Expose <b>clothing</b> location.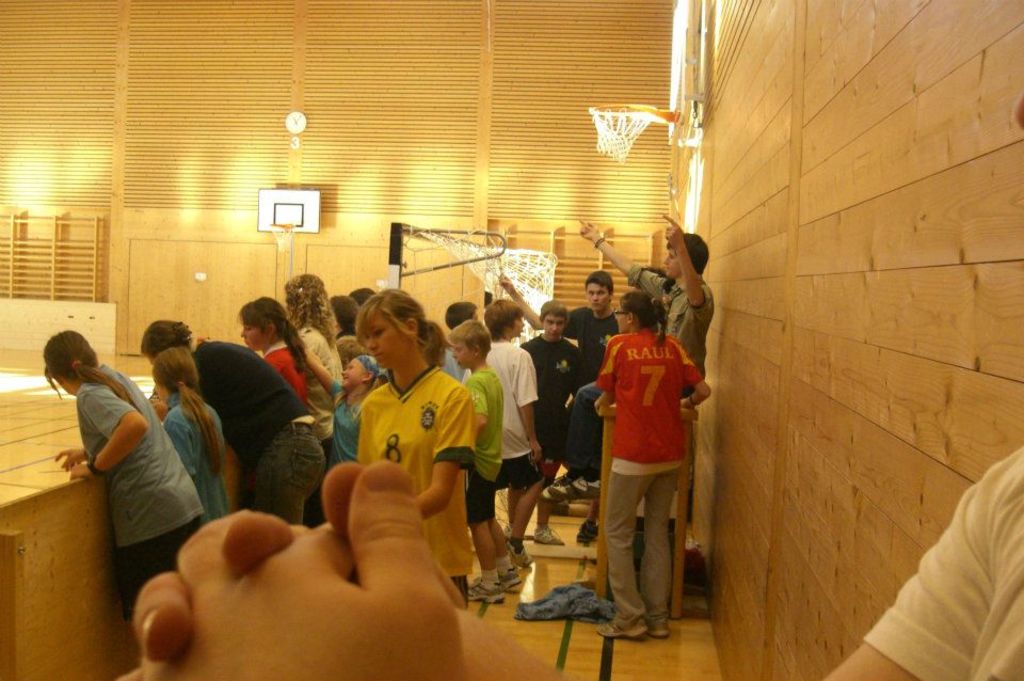
Exposed at <bbox>69, 362, 206, 619</bbox>.
